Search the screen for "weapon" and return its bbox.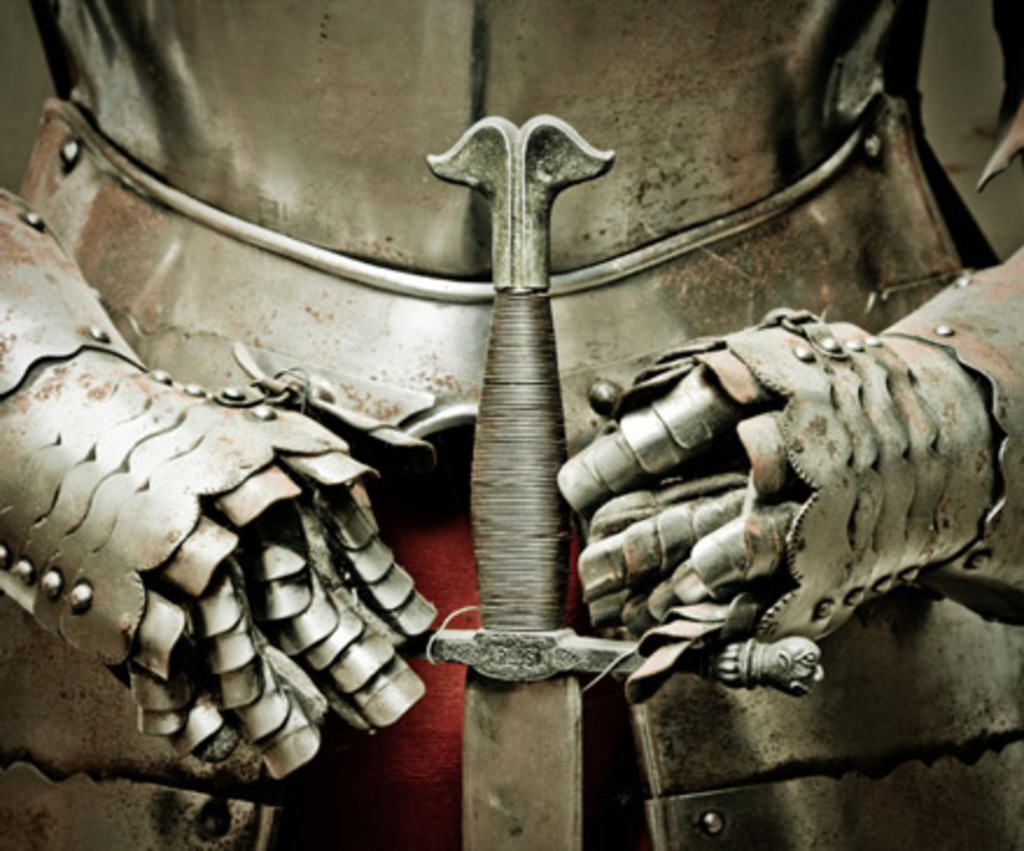
Found: <bbox>404, 105, 837, 849</bbox>.
